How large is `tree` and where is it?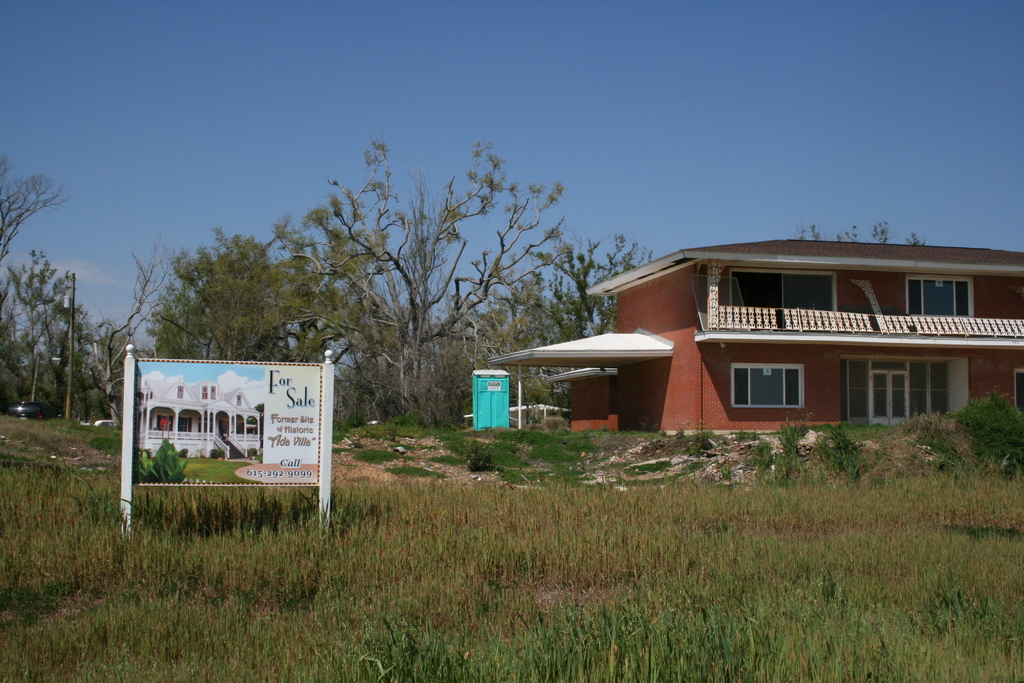
Bounding box: bbox=[0, 148, 60, 259].
